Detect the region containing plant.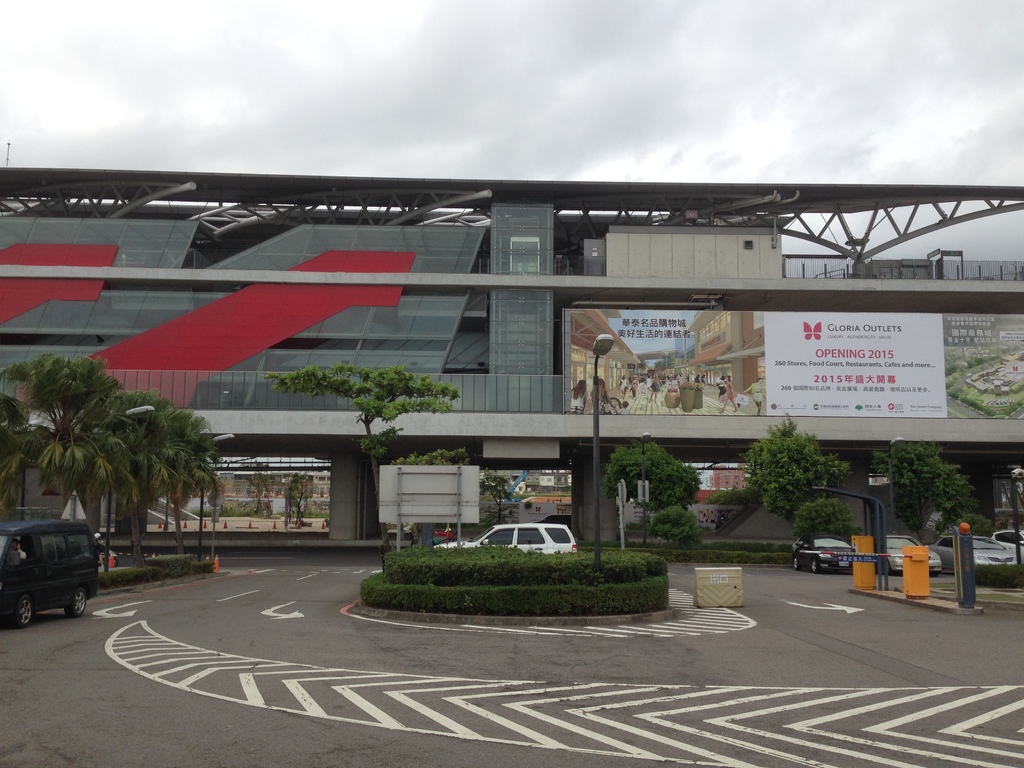
rect(379, 527, 675, 591).
